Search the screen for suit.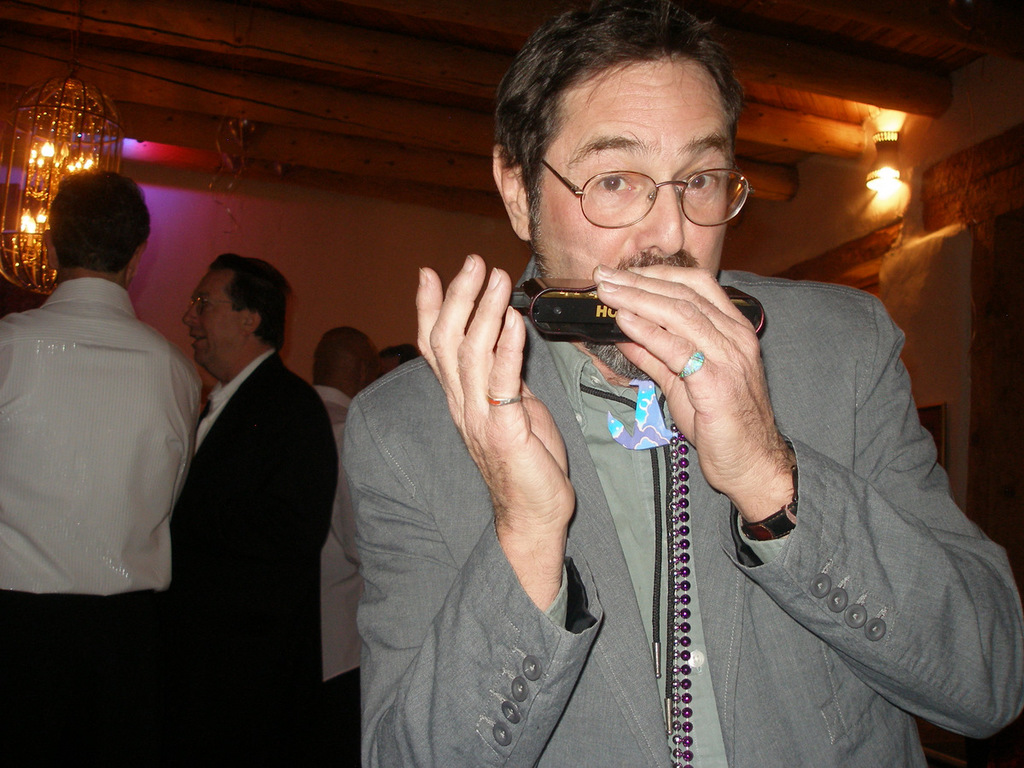
Found at l=341, t=262, r=1023, b=767.
